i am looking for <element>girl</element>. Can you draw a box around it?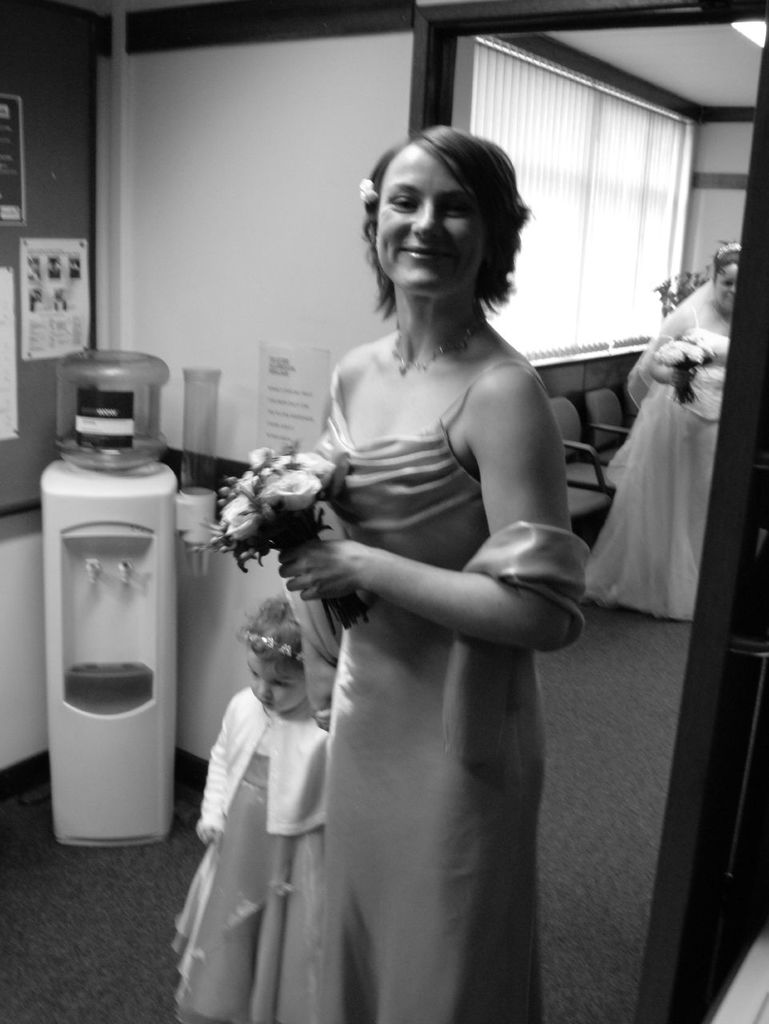
Sure, the bounding box is {"x1": 174, "y1": 590, "x2": 348, "y2": 1023}.
